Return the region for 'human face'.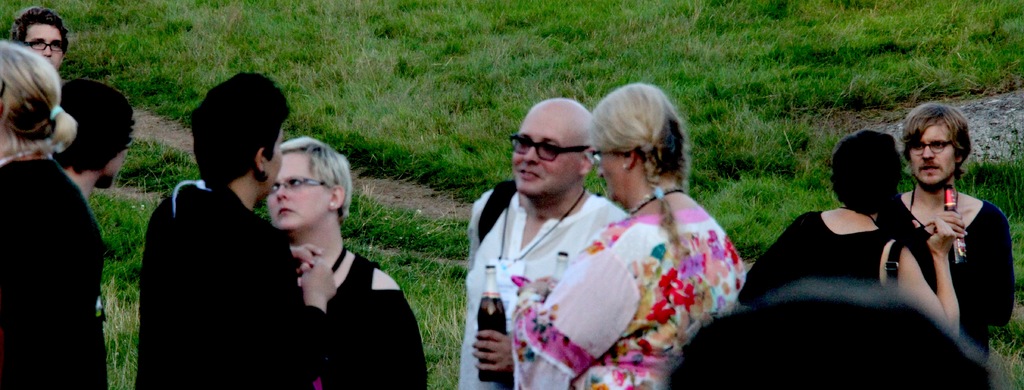
x1=268, y1=153, x2=330, y2=236.
